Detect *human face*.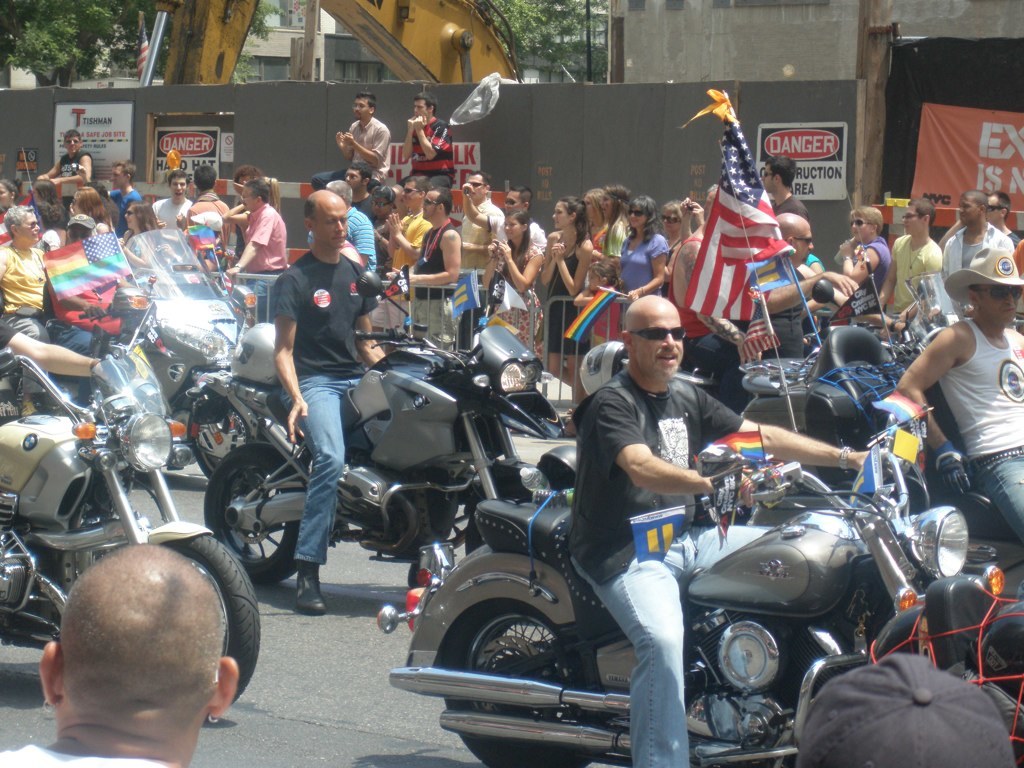
Detected at [x1=468, y1=175, x2=484, y2=197].
